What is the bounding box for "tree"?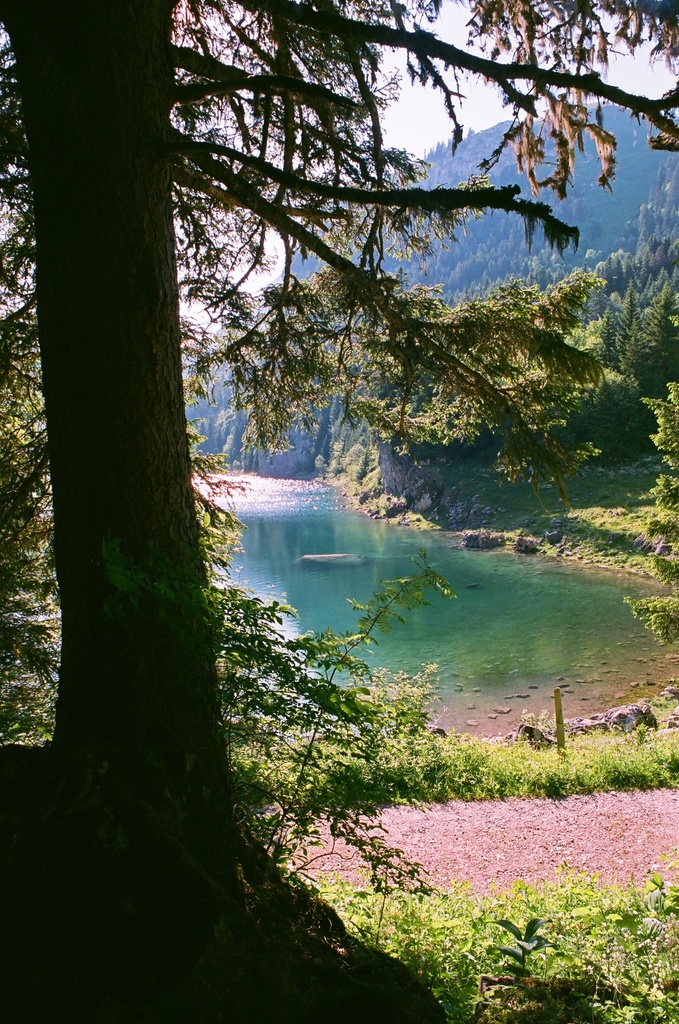
[0, 1, 678, 1023].
